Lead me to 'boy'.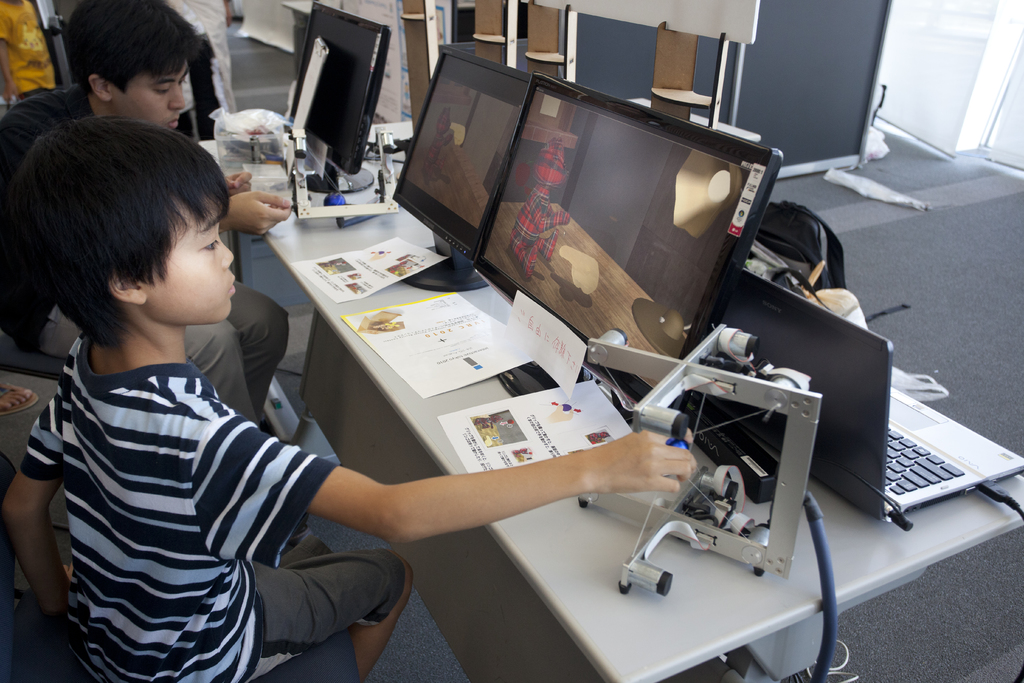
Lead to l=0, t=0, r=58, b=111.
